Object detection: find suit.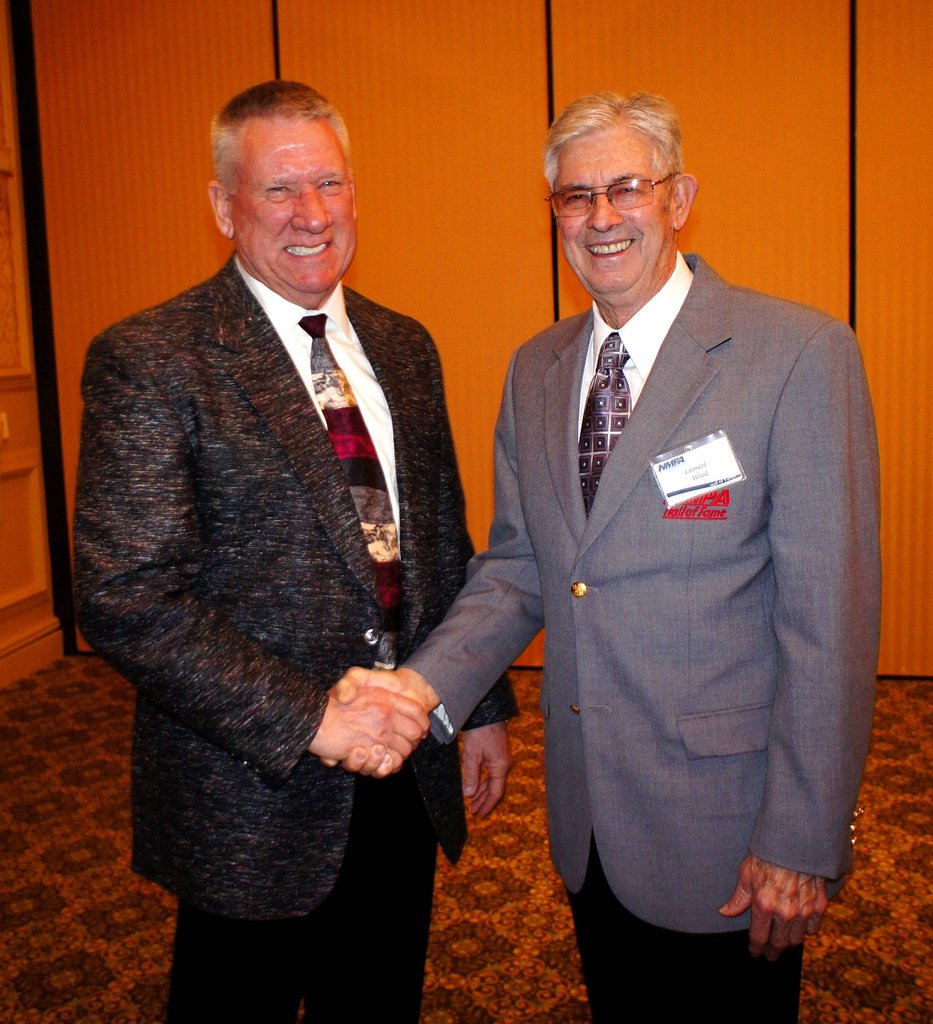
(x1=446, y1=115, x2=884, y2=989).
